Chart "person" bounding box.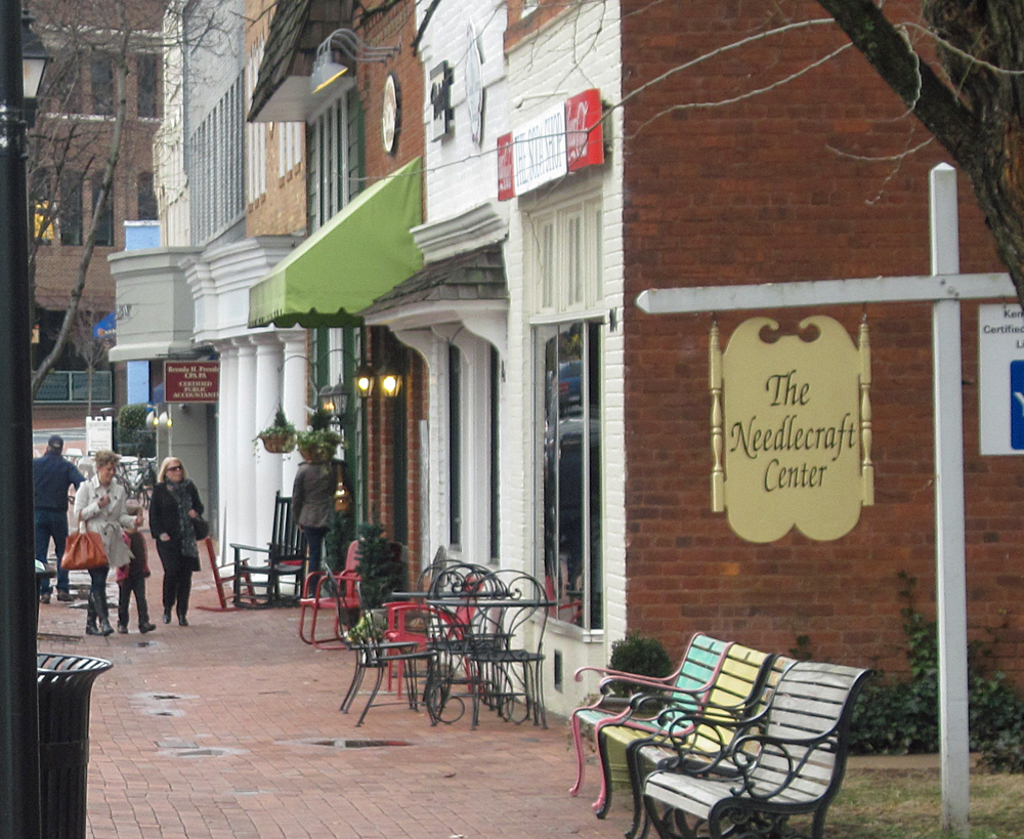
Charted: {"left": 287, "top": 451, "right": 353, "bottom": 601}.
